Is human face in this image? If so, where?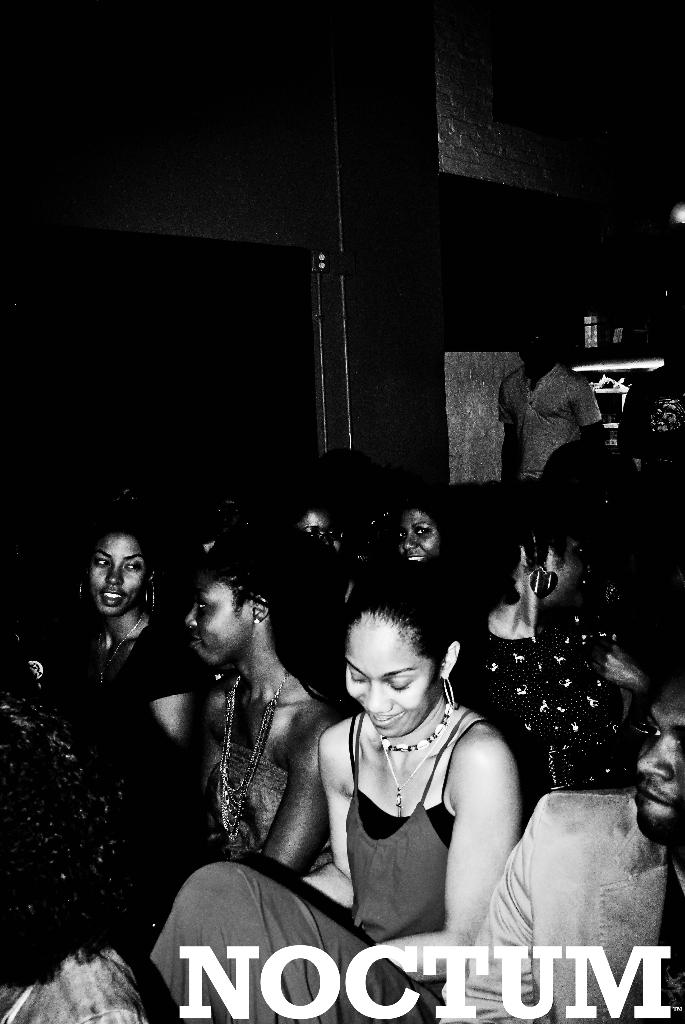
Yes, at (401,508,439,568).
